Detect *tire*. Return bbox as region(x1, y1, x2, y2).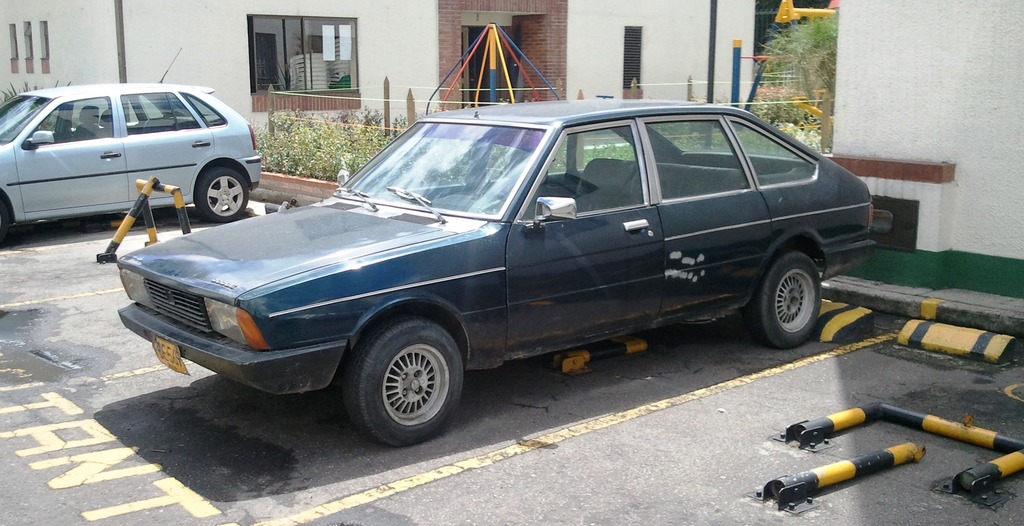
region(744, 251, 821, 348).
